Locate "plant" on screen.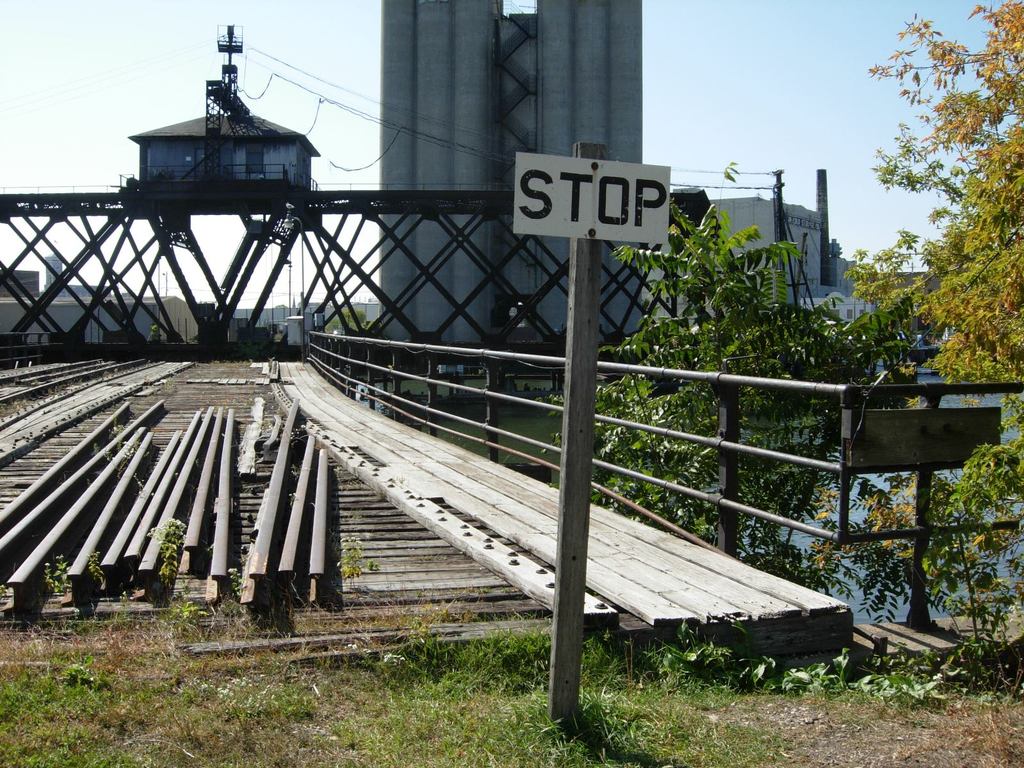
On screen at bbox=(776, 636, 863, 703).
